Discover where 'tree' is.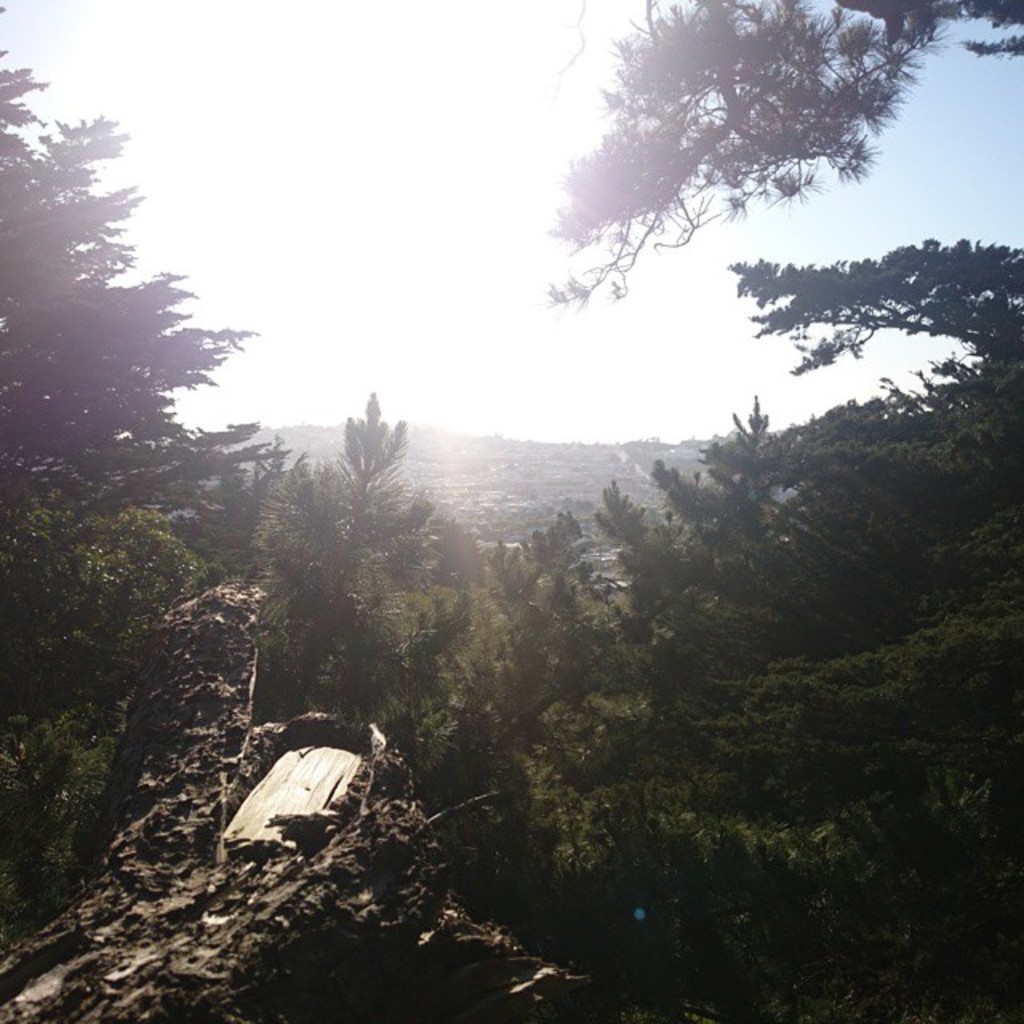
Discovered at crop(726, 230, 1022, 371).
